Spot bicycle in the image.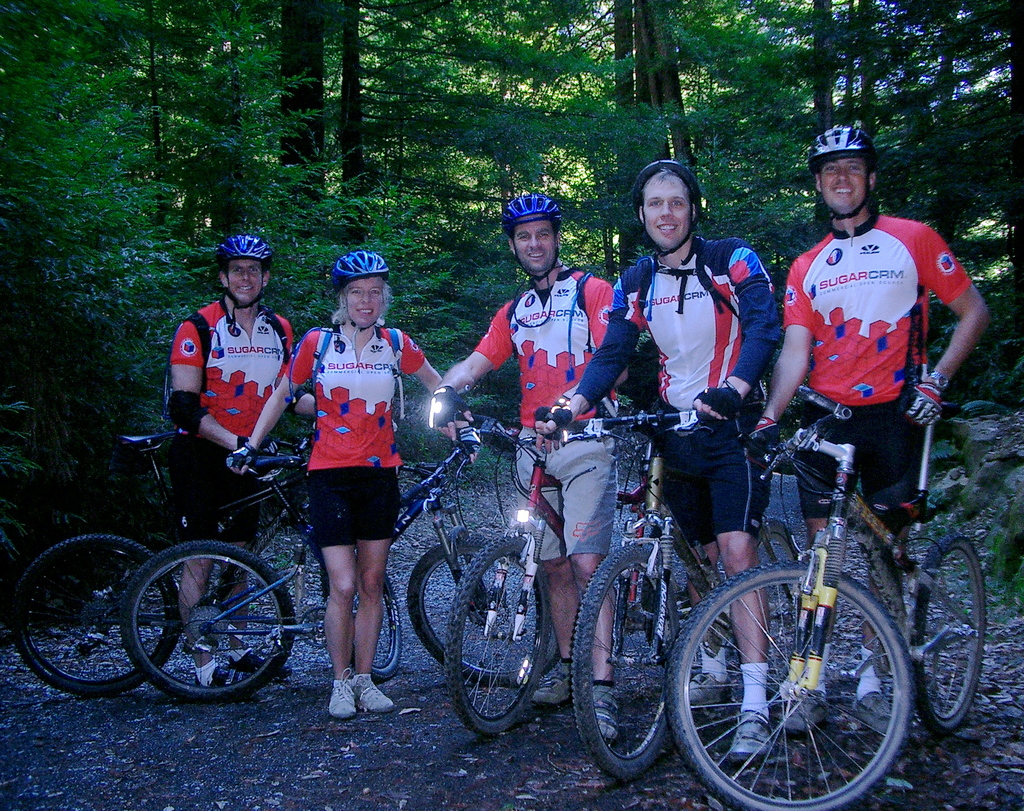
bicycle found at <box>445,411,682,737</box>.
